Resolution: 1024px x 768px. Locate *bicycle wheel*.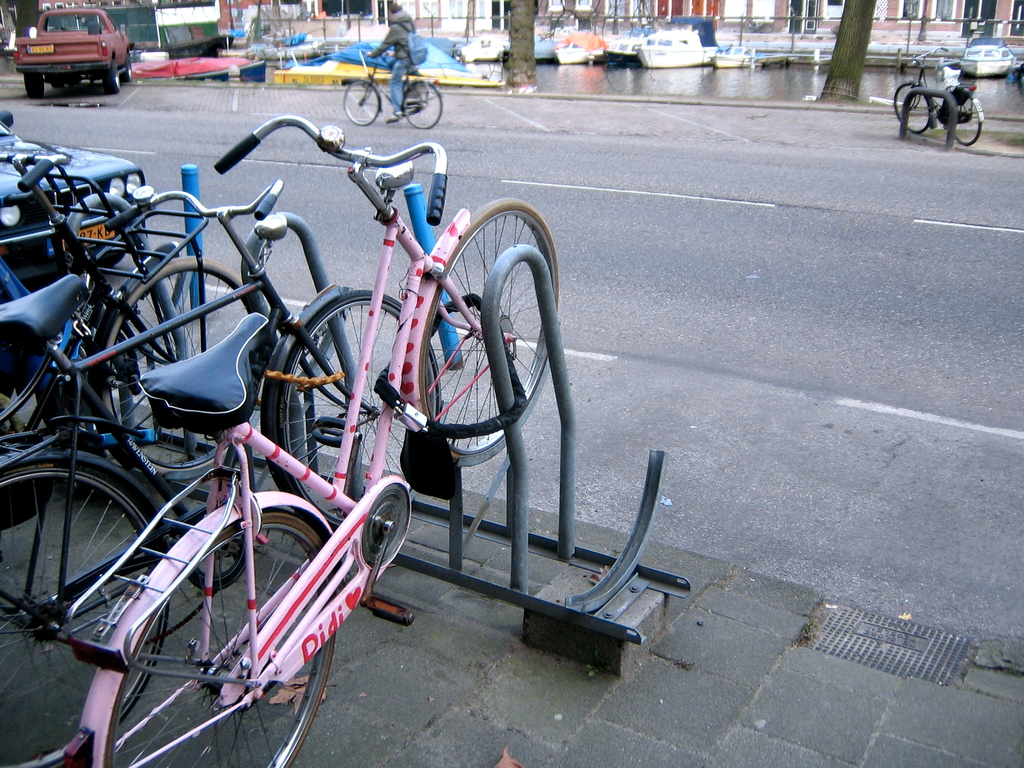
{"x1": 898, "y1": 84, "x2": 929, "y2": 129}.
